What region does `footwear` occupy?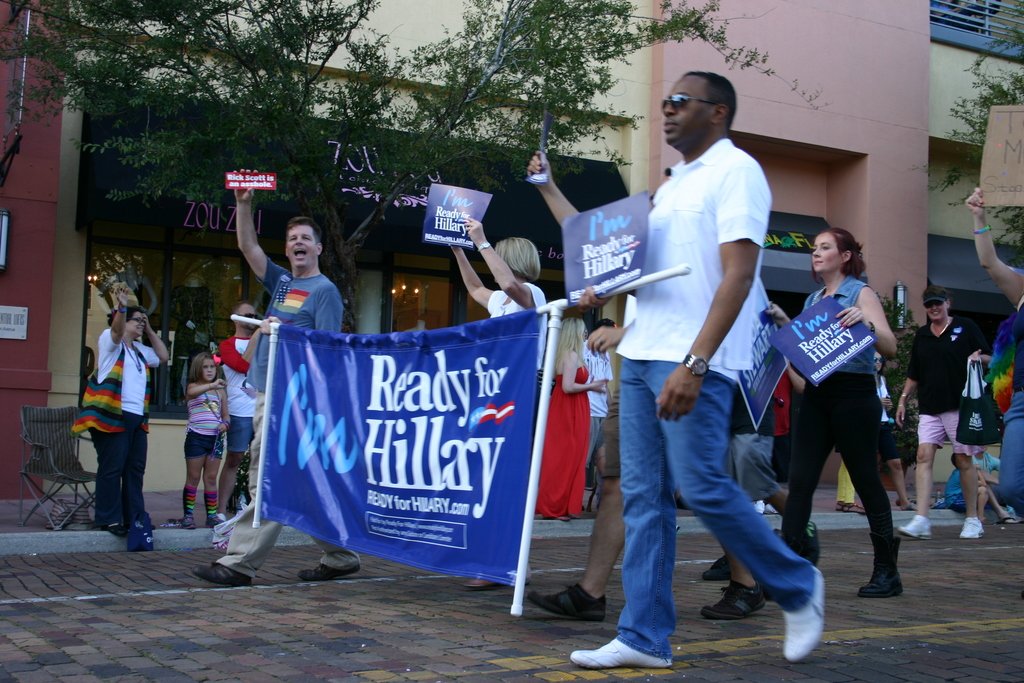
bbox=(901, 518, 933, 537).
